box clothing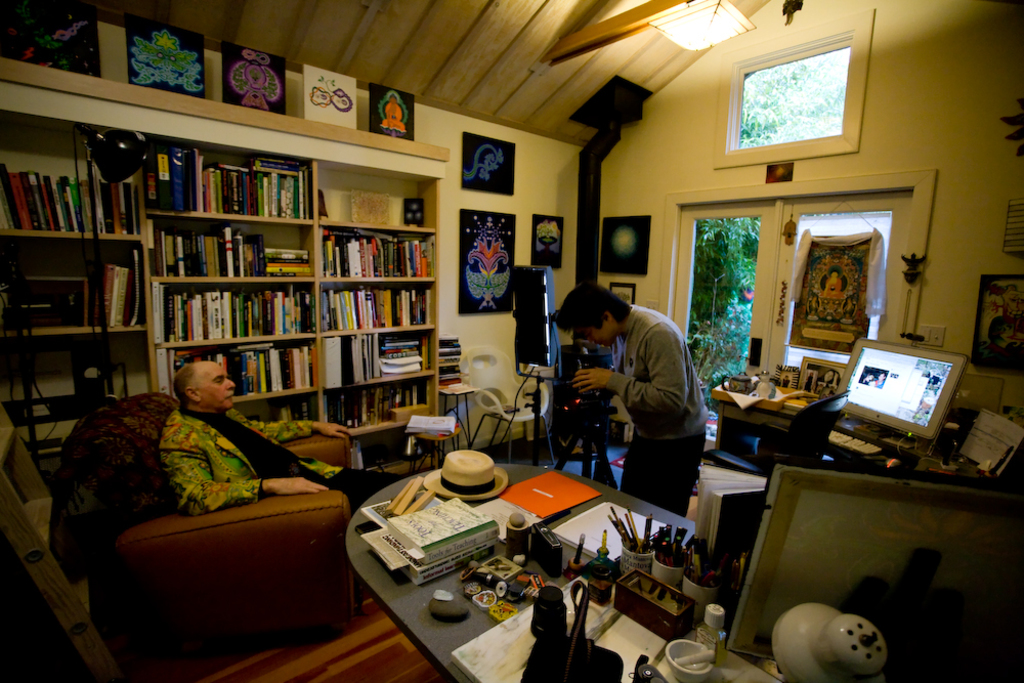
(x1=158, y1=403, x2=411, y2=518)
